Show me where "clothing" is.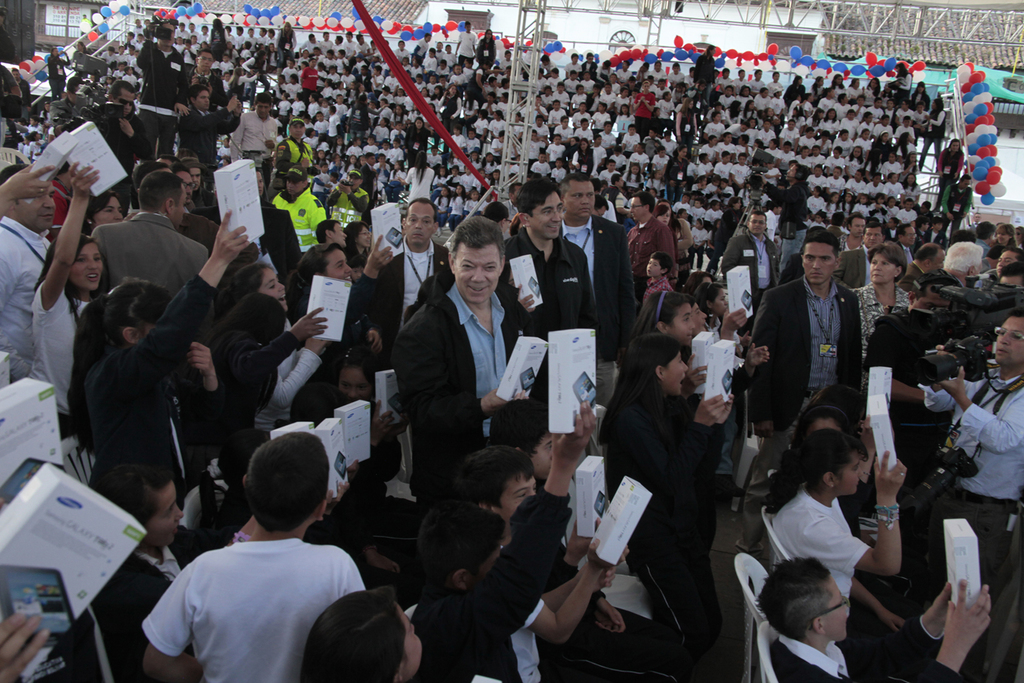
"clothing" is at crop(916, 363, 1023, 584).
